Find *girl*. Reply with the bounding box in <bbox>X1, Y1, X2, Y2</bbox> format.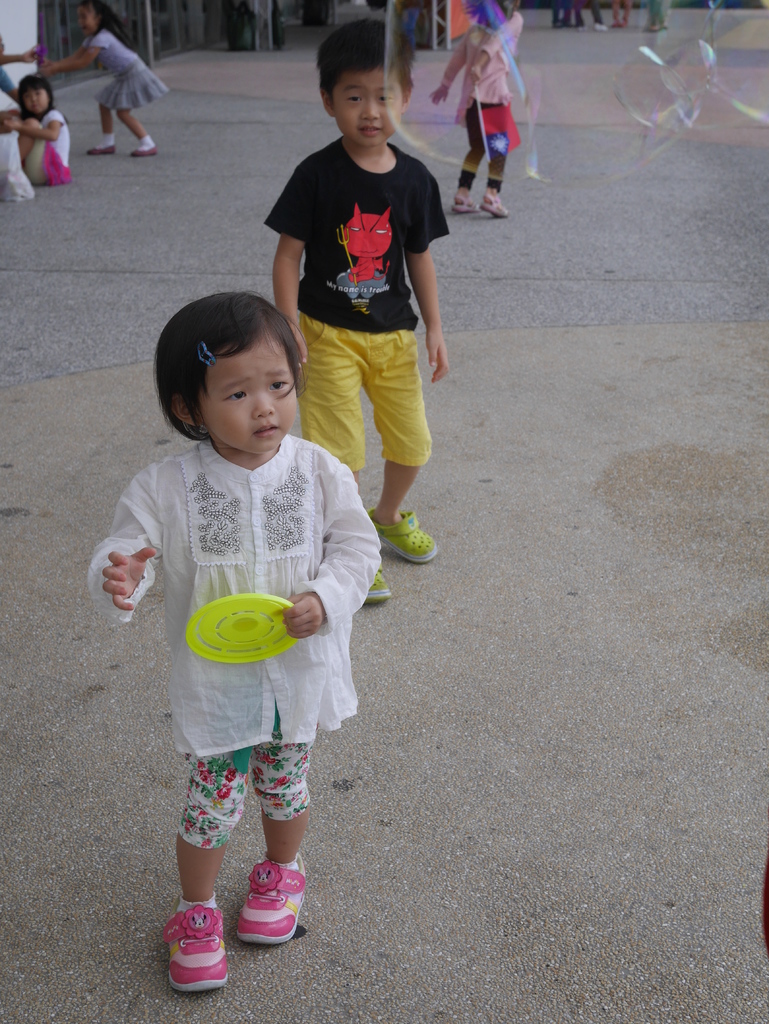
<bbox>0, 75, 74, 180</bbox>.
